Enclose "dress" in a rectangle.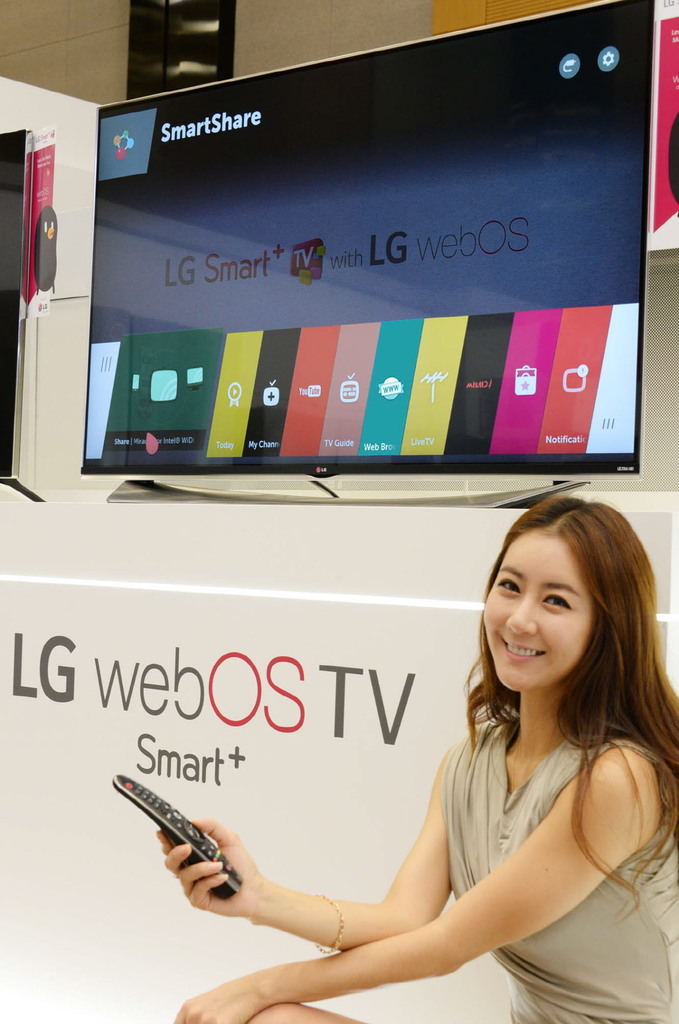
bbox=[440, 717, 678, 1022].
